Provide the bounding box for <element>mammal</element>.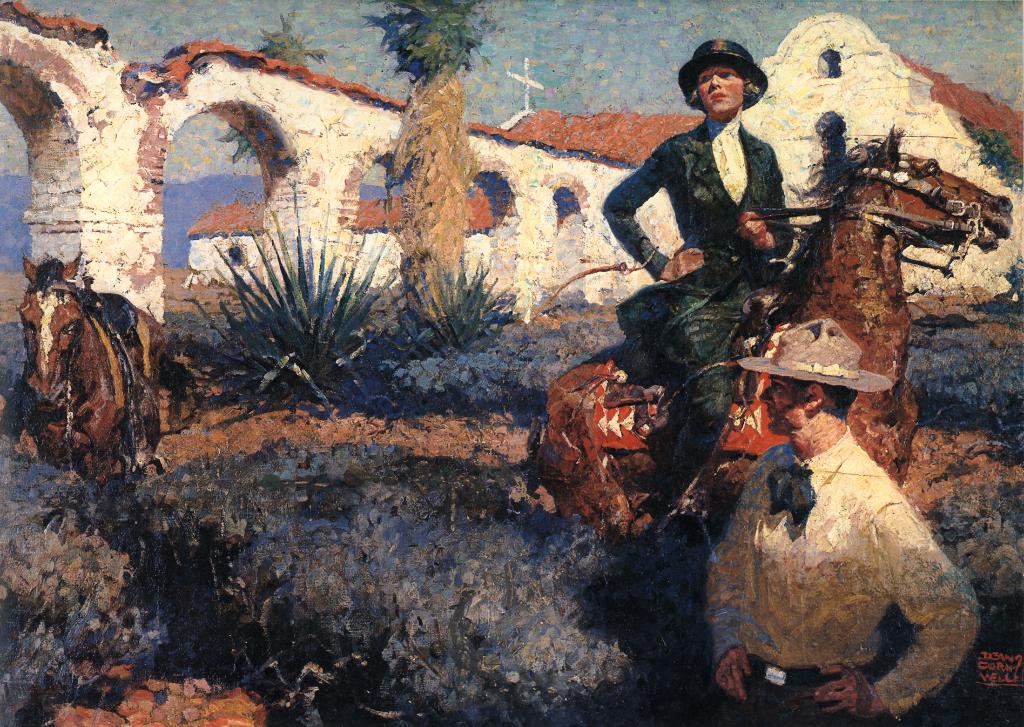
left=19, top=249, right=169, bottom=483.
